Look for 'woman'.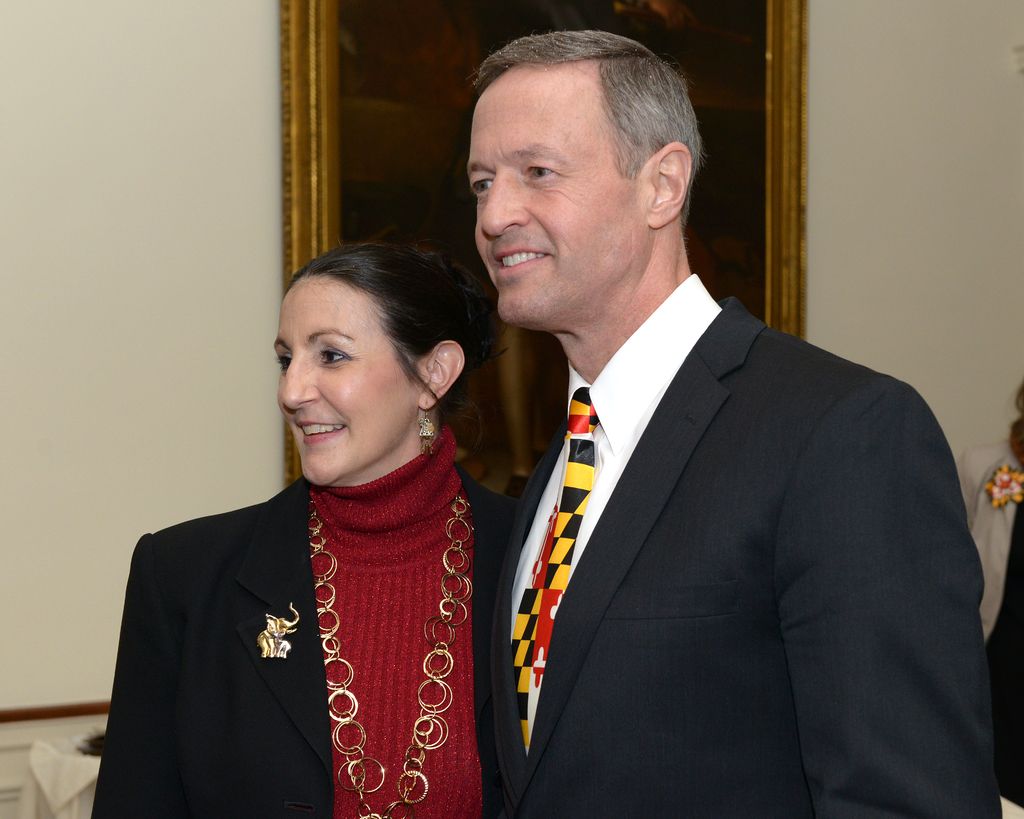
Found: 109,204,510,818.
